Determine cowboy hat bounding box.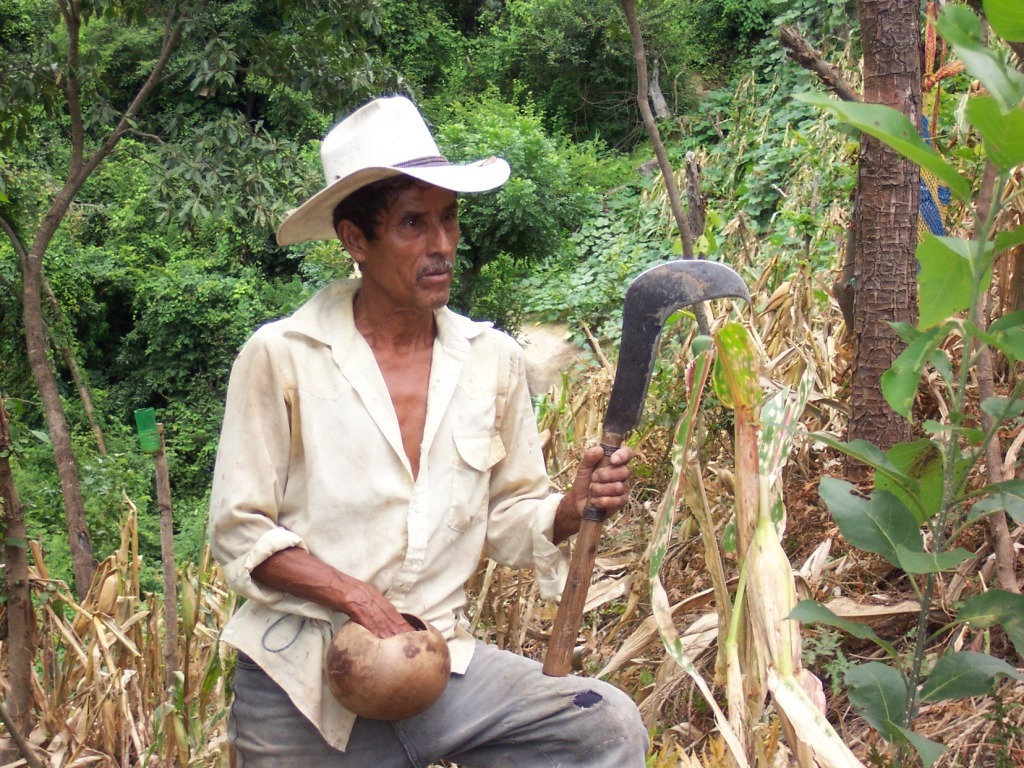
Determined: 286 84 486 270.
